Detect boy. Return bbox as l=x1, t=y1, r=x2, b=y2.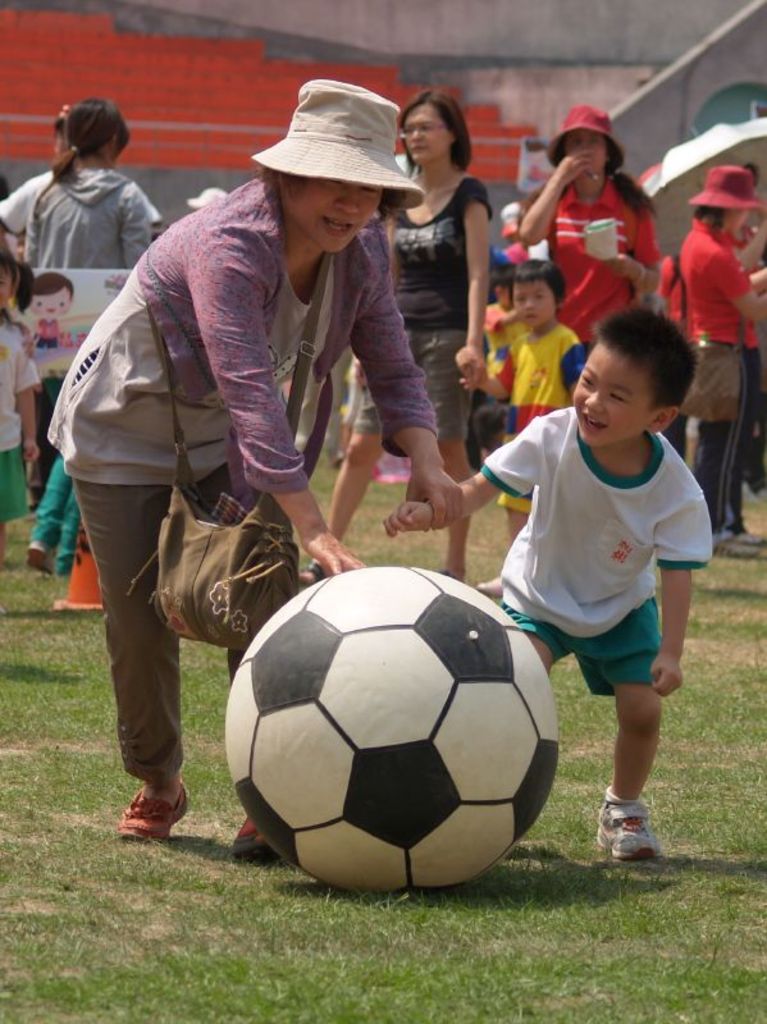
l=389, t=293, r=711, b=859.
